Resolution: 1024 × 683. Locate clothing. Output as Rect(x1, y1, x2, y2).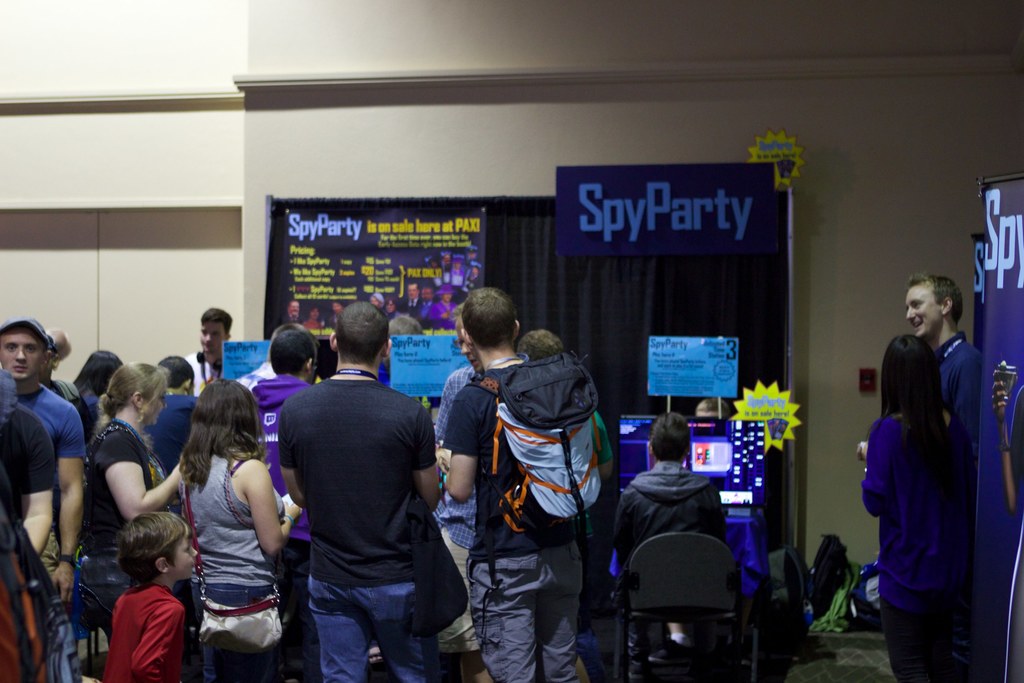
Rect(459, 272, 480, 293).
